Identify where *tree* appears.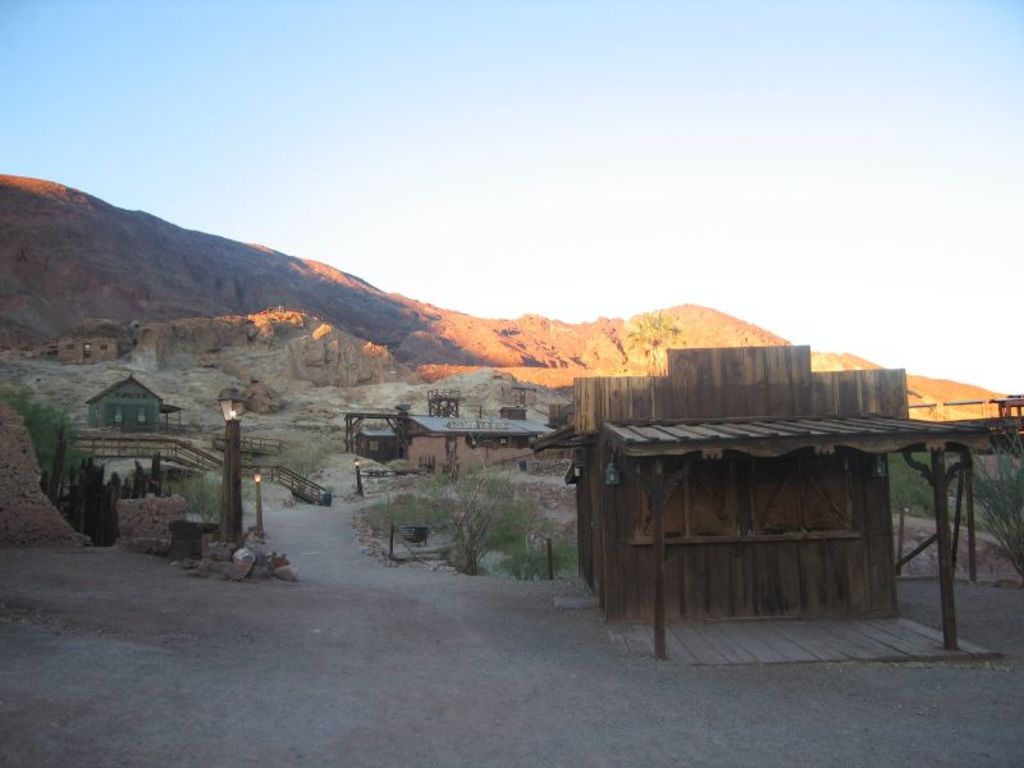
Appears at <box>972,435,1023,596</box>.
